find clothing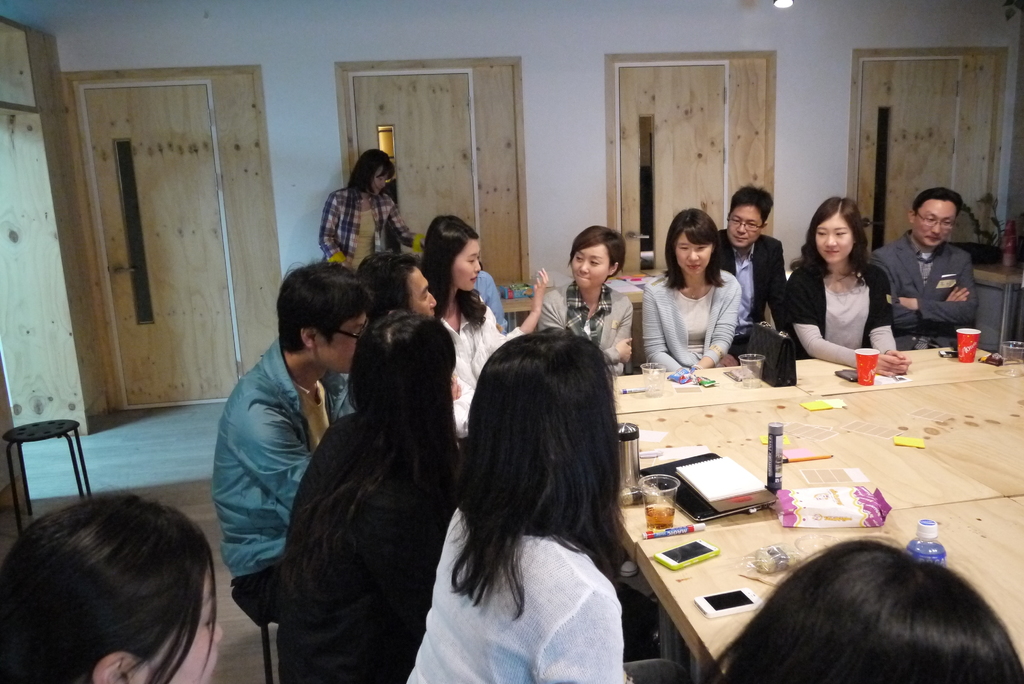
318 183 426 273
